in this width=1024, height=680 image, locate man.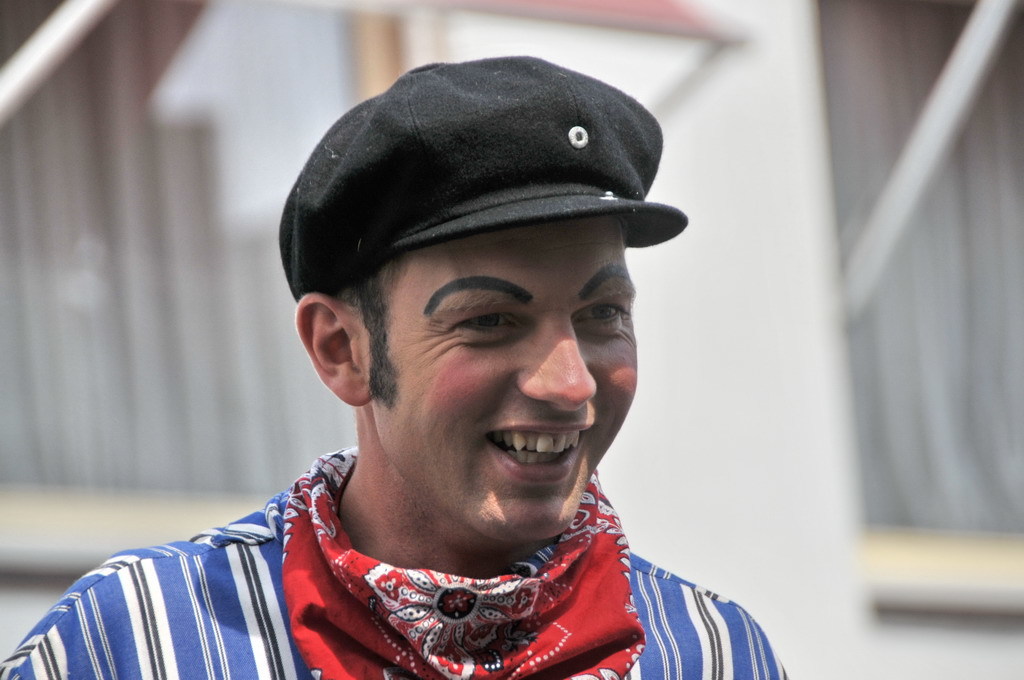
Bounding box: l=0, t=60, r=799, b=679.
